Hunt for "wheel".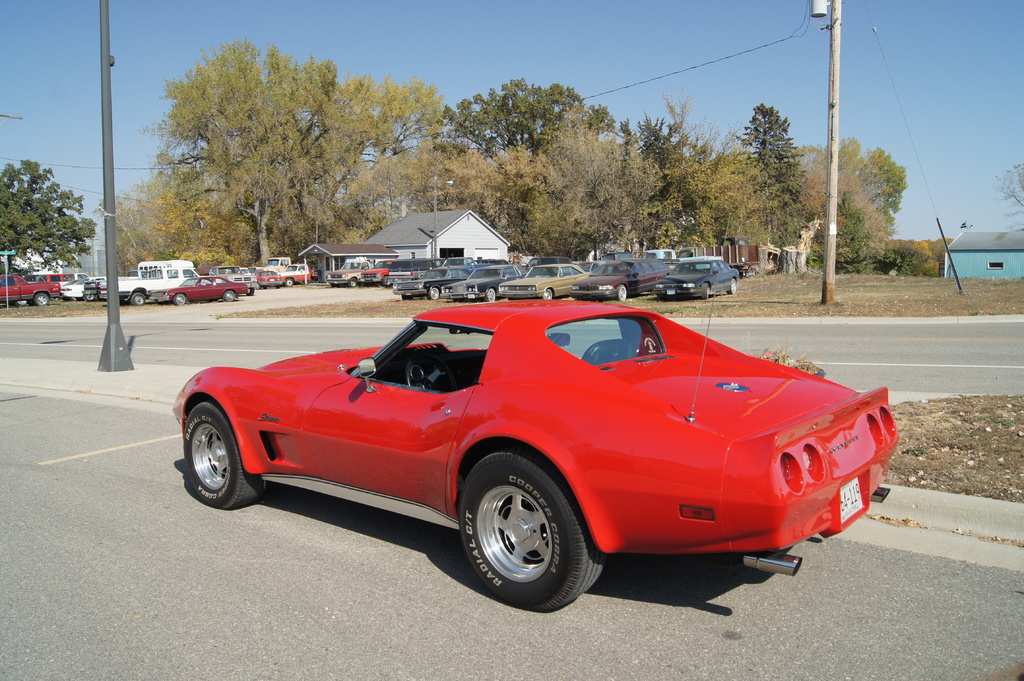
Hunted down at crop(456, 440, 613, 608).
